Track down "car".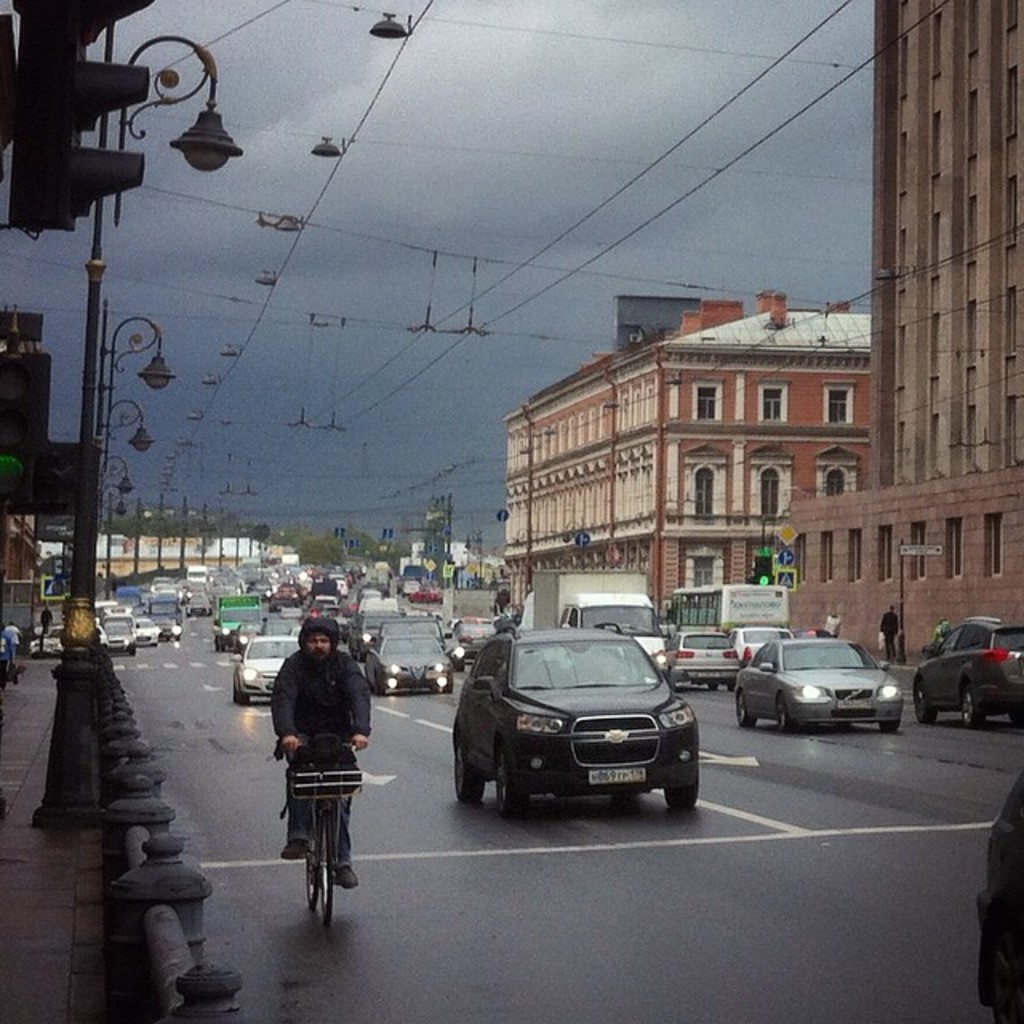
Tracked to box=[98, 610, 144, 653].
